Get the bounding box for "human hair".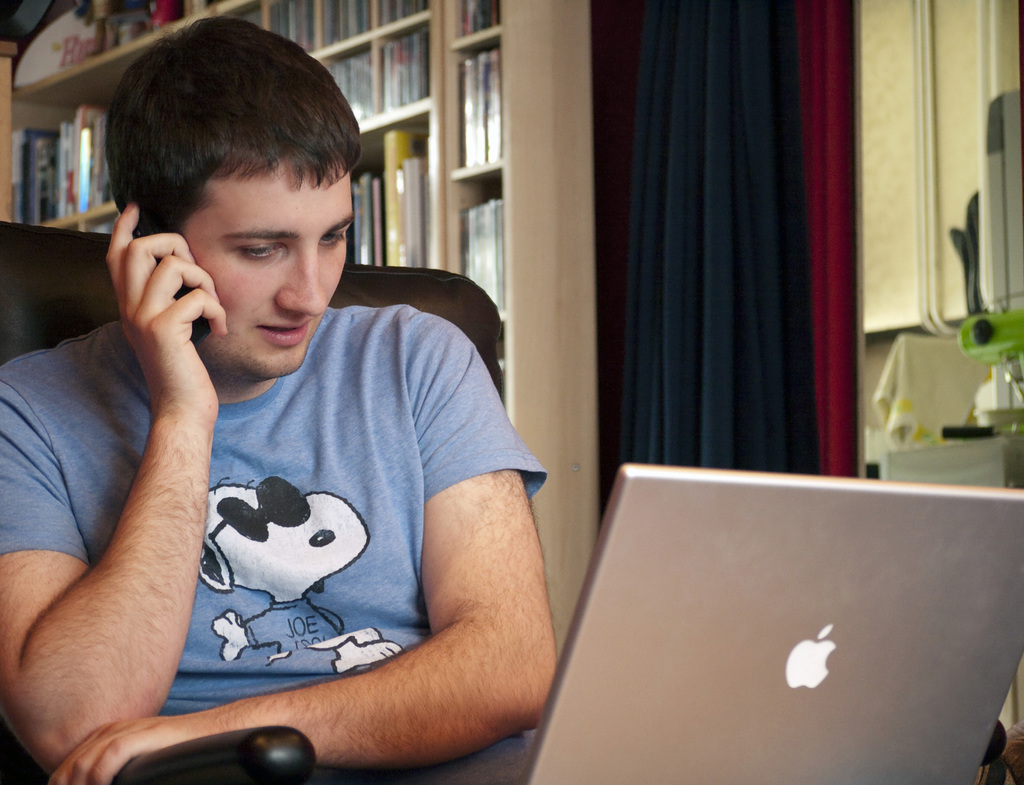
locate(116, 15, 344, 286).
